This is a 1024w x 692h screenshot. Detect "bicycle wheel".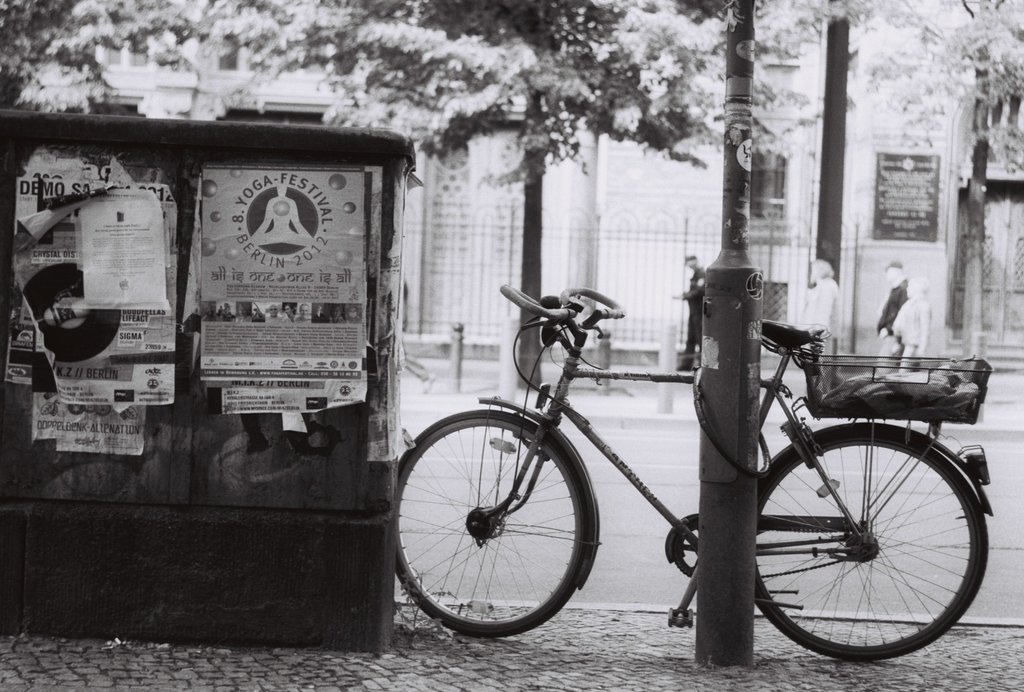
<region>740, 425, 995, 668</region>.
